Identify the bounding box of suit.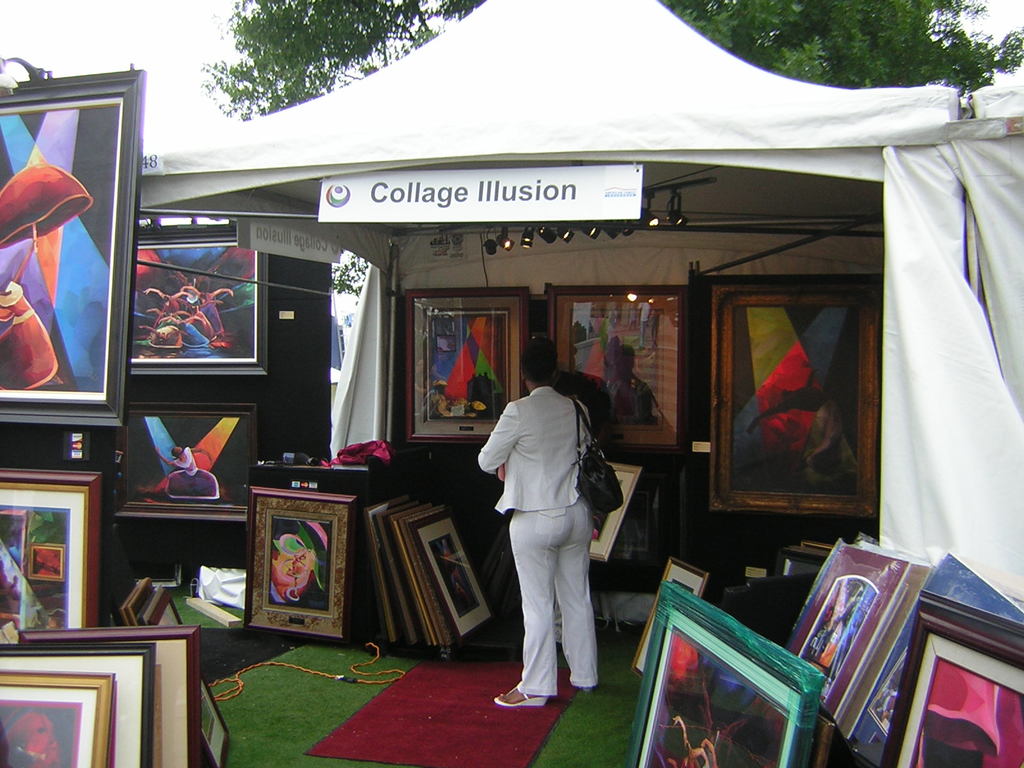
[x1=486, y1=404, x2=611, y2=709].
